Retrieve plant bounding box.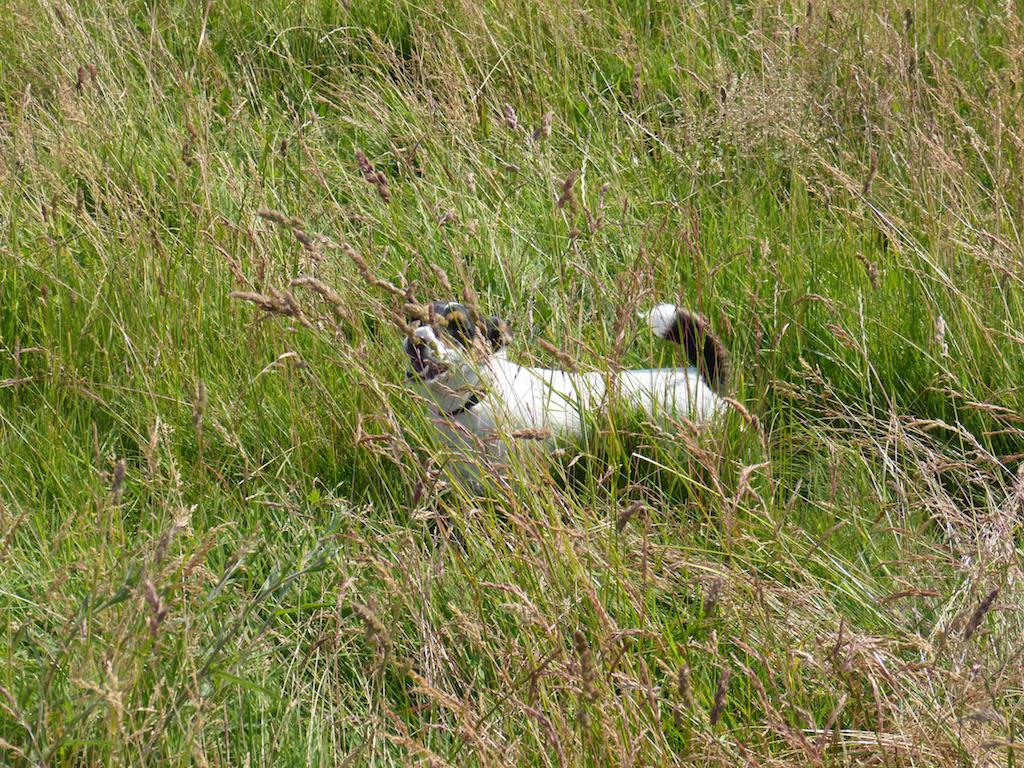
Bounding box: box(24, 123, 991, 725).
